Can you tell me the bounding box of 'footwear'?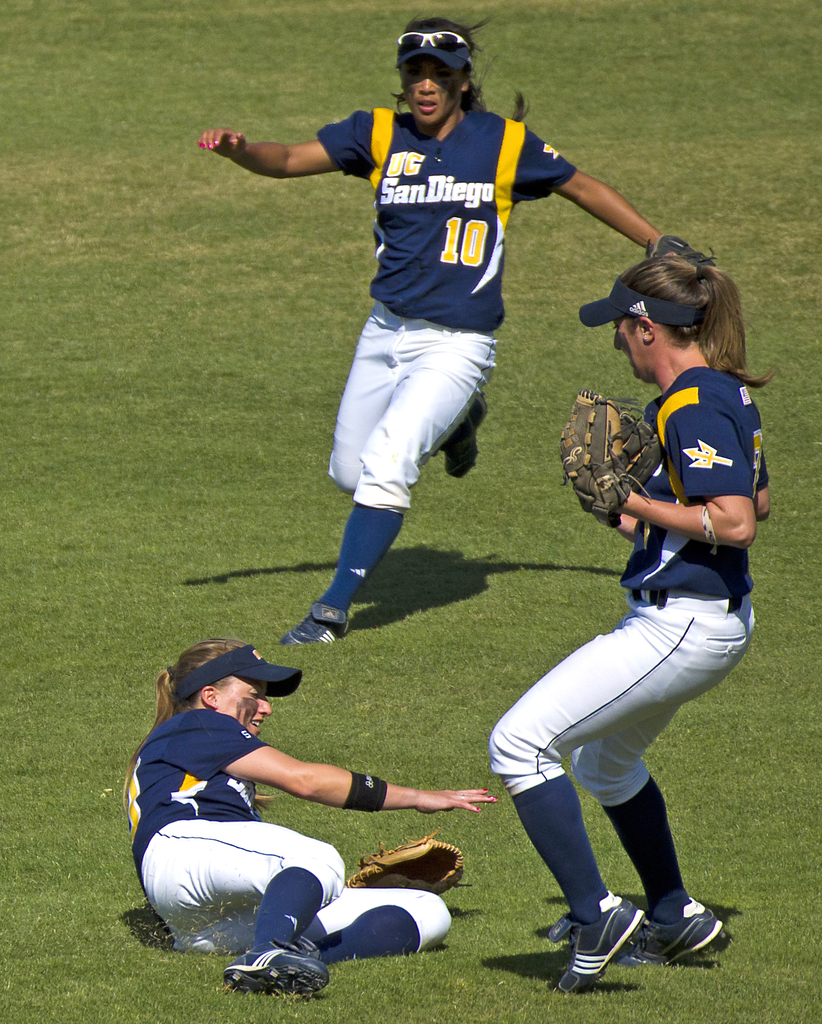
x1=446 y1=396 x2=488 y2=483.
